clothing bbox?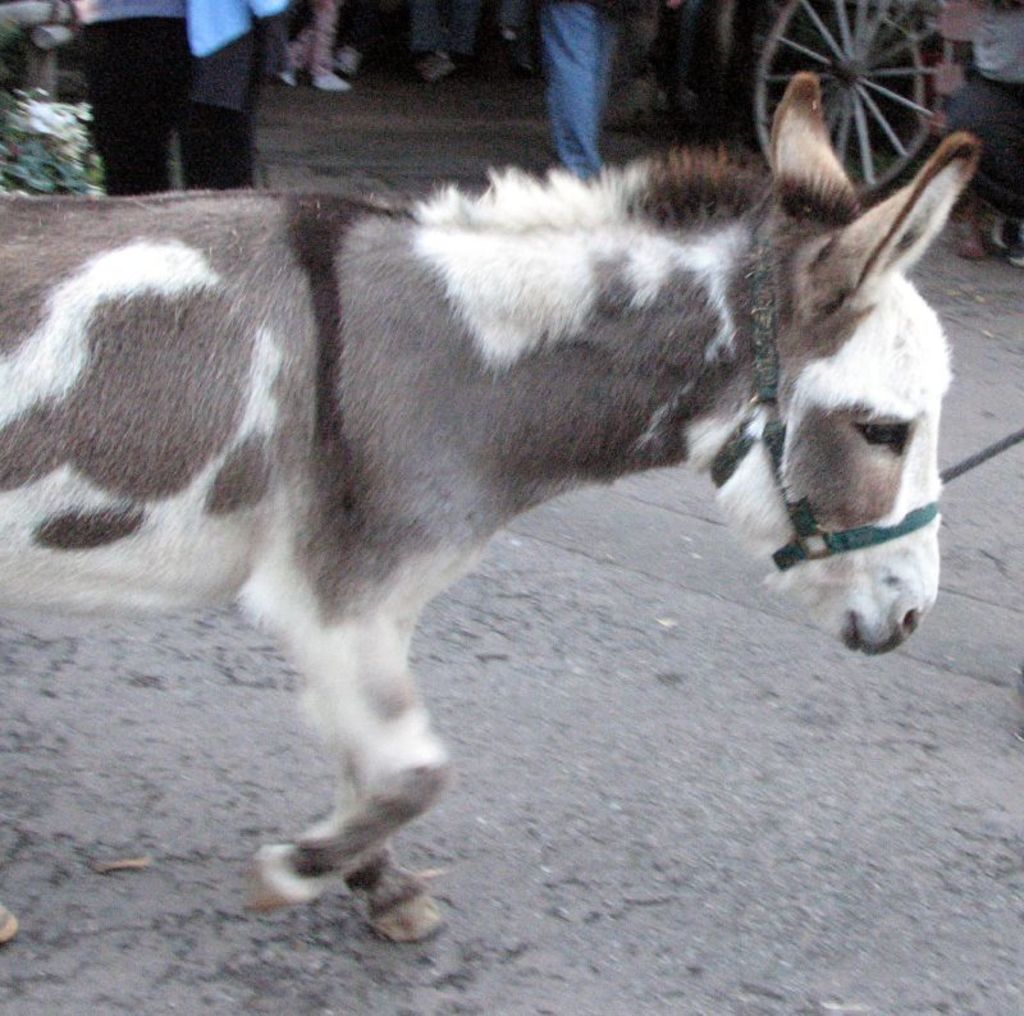
<bbox>81, 0, 204, 198</bbox>
